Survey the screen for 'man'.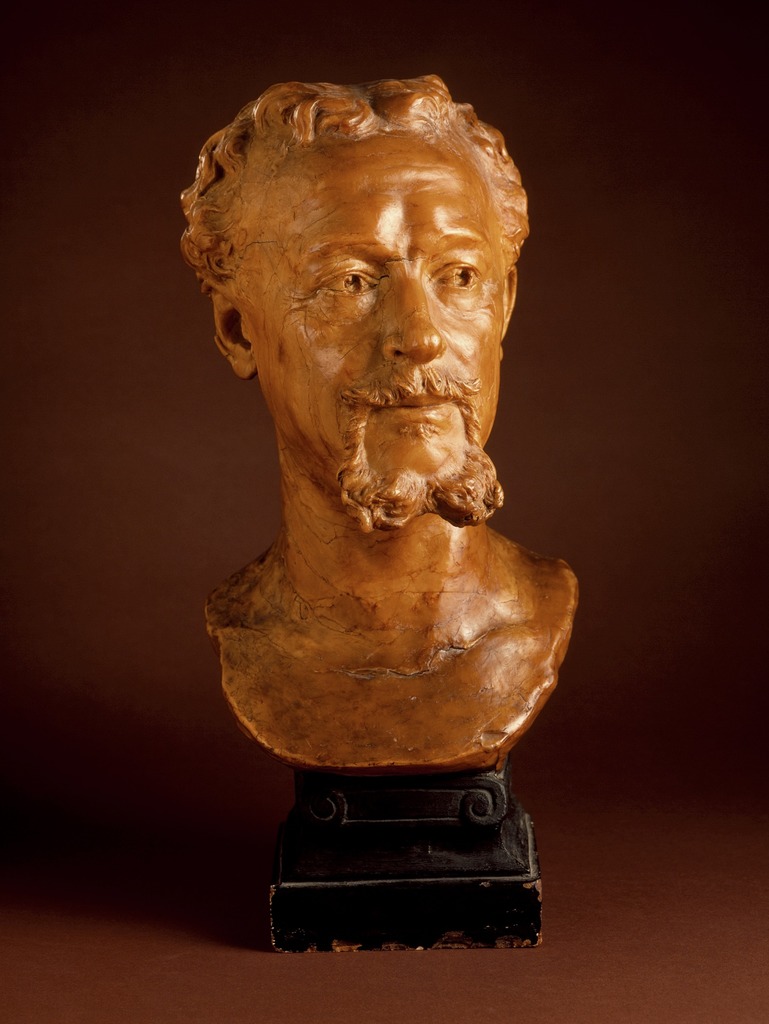
Survey found: [x1=172, y1=76, x2=580, y2=769].
